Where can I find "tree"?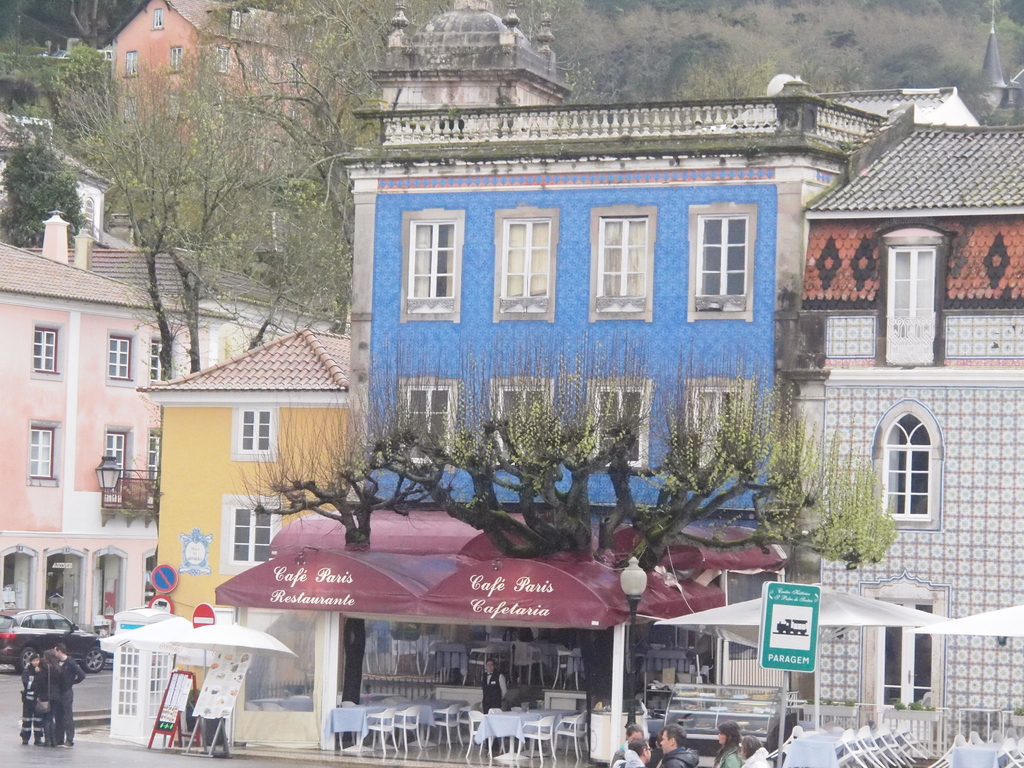
You can find it at 0, 138, 87, 266.
